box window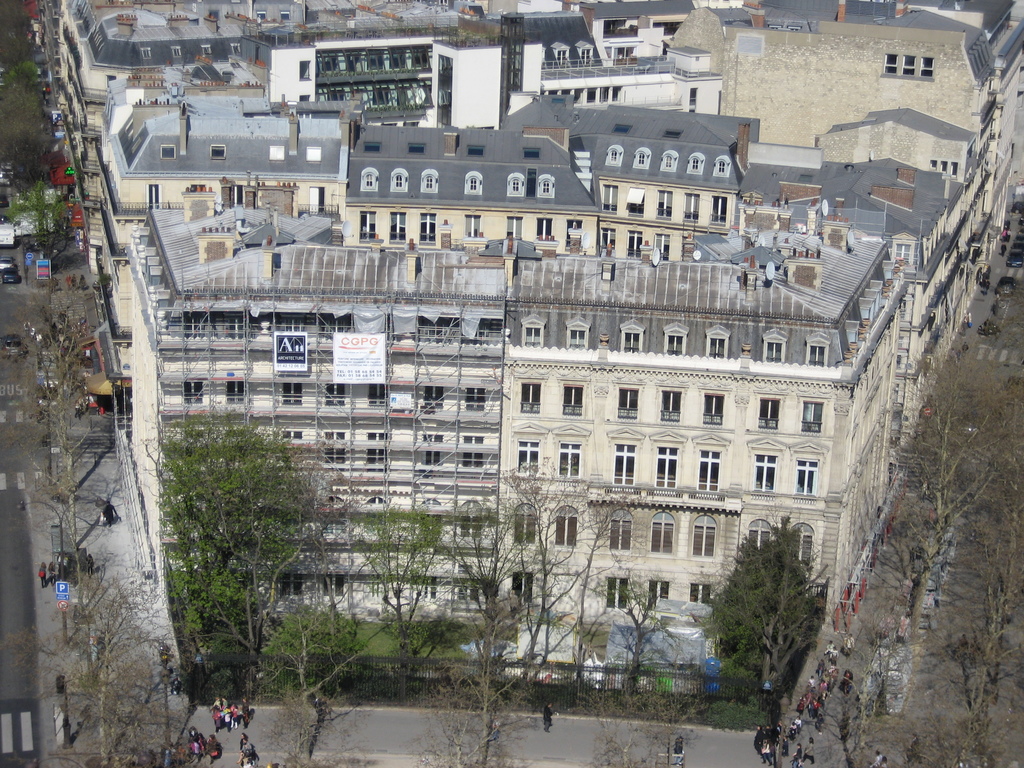
{"left": 355, "top": 214, "right": 376, "bottom": 236}
